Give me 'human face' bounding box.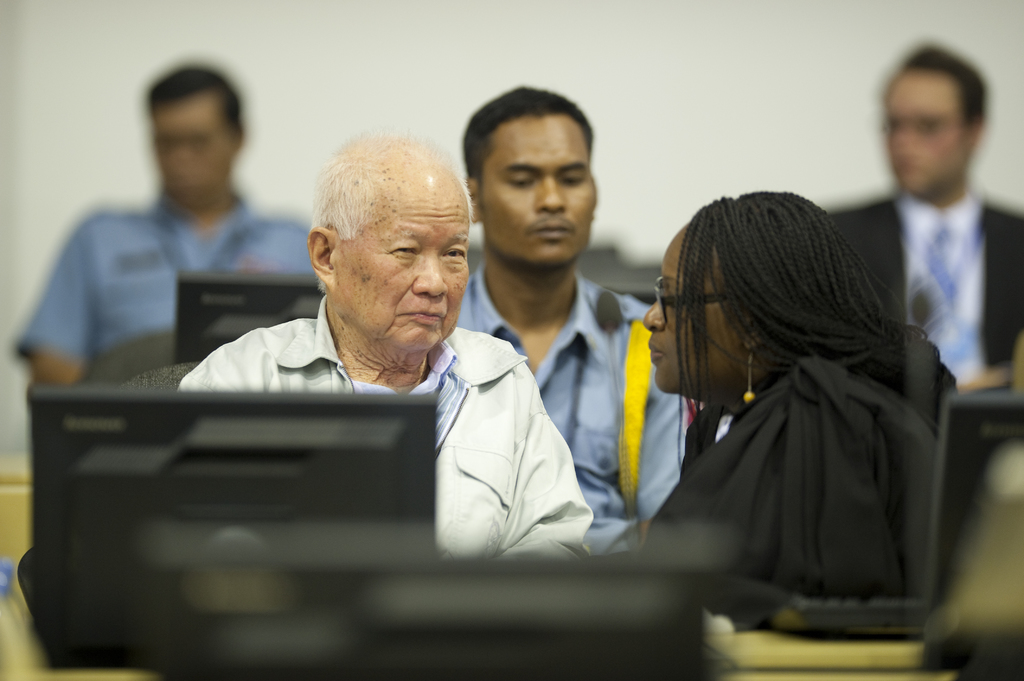
x1=641, y1=221, x2=741, y2=393.
